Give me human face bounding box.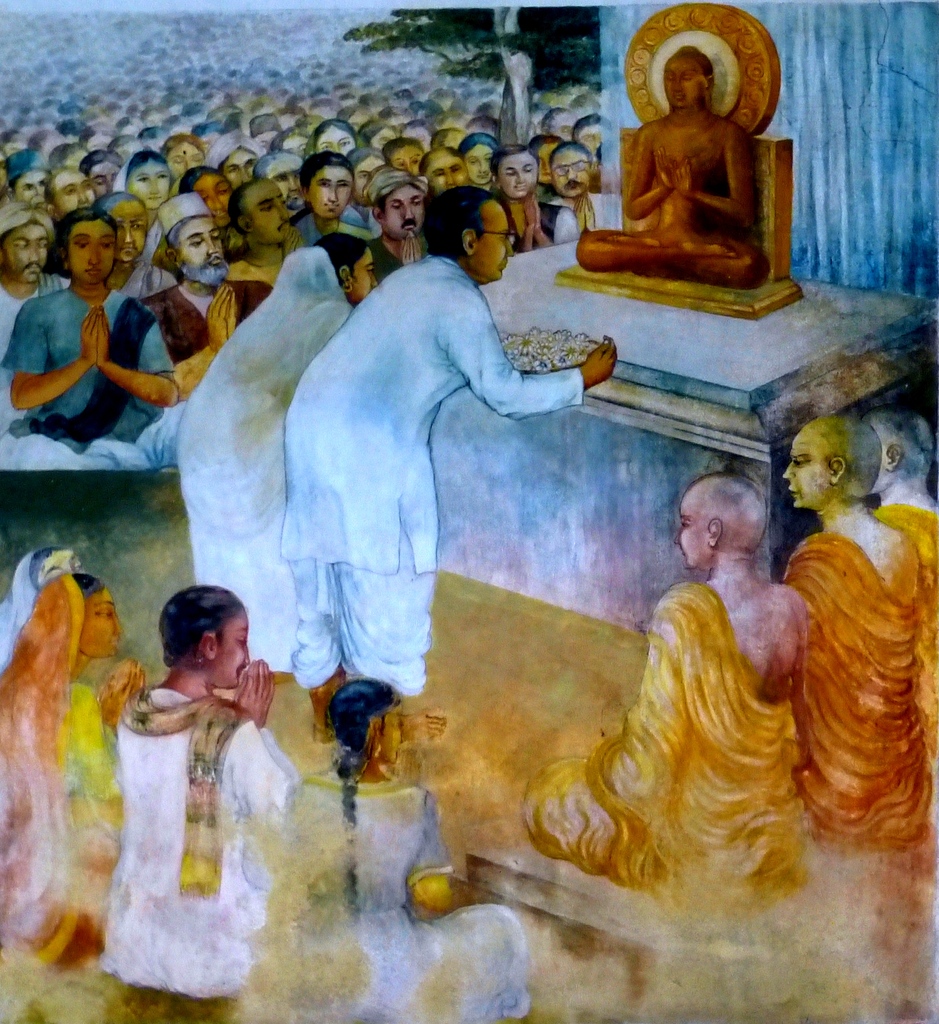
(x1=427, y1=160, x2=465, y2=195).
